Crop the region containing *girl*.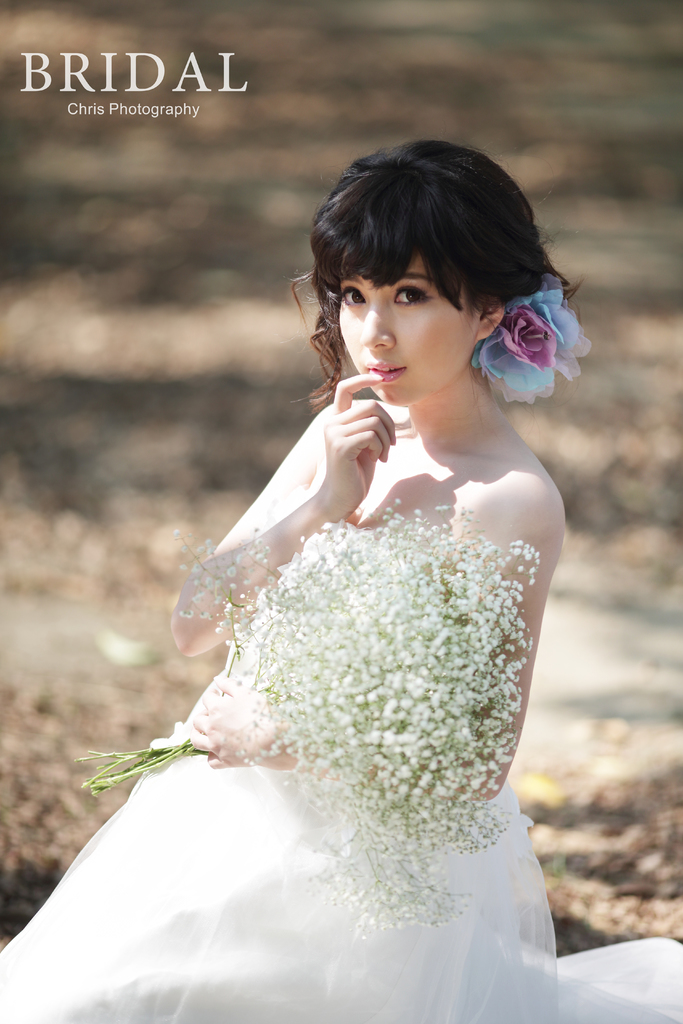
Crop region: [0,141,682,1023].
